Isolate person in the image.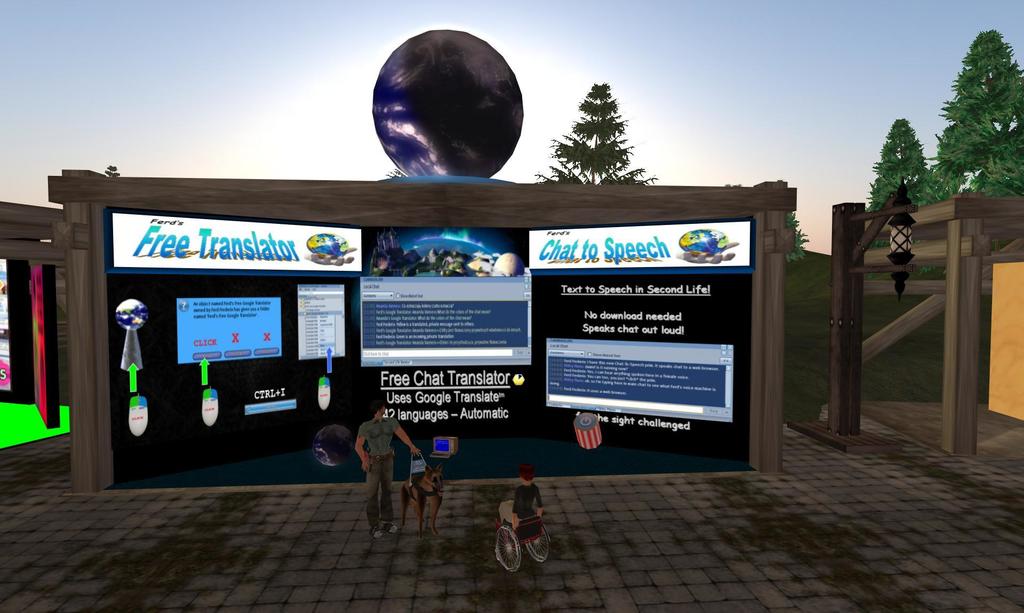
Isolated region: l=360, t=399, r=417, b=528.
